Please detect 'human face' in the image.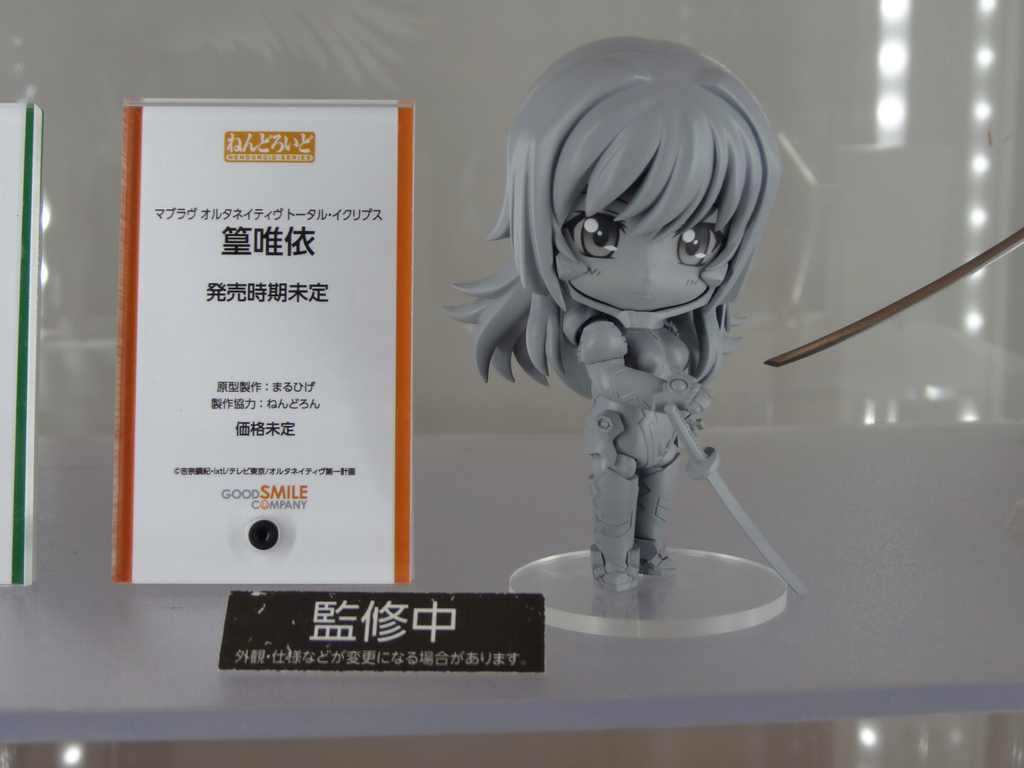
bbox=(560, 185, 725, 309).
